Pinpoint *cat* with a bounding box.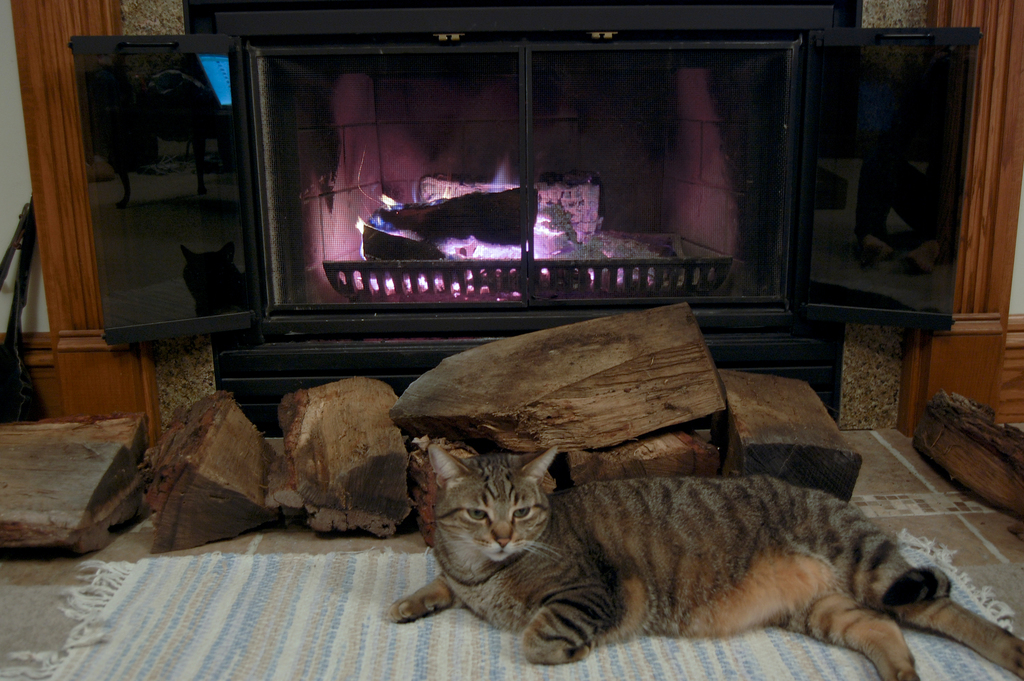
pyautogui.locateOnScreen(382, 451, 1023, 680).
